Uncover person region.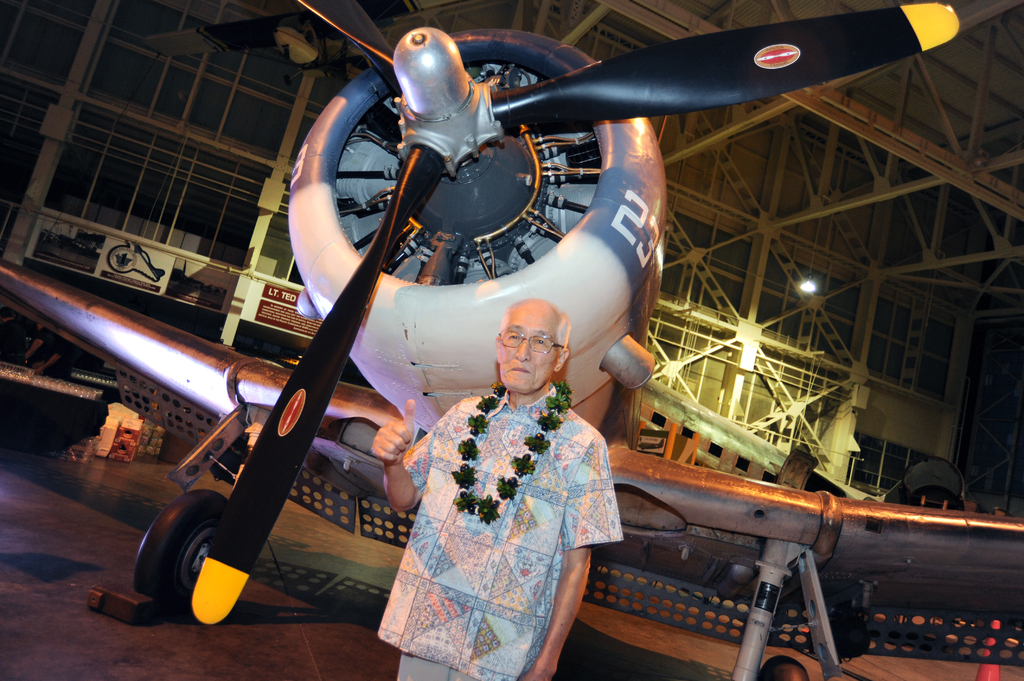
Uncovered: 377 294 630 657.
